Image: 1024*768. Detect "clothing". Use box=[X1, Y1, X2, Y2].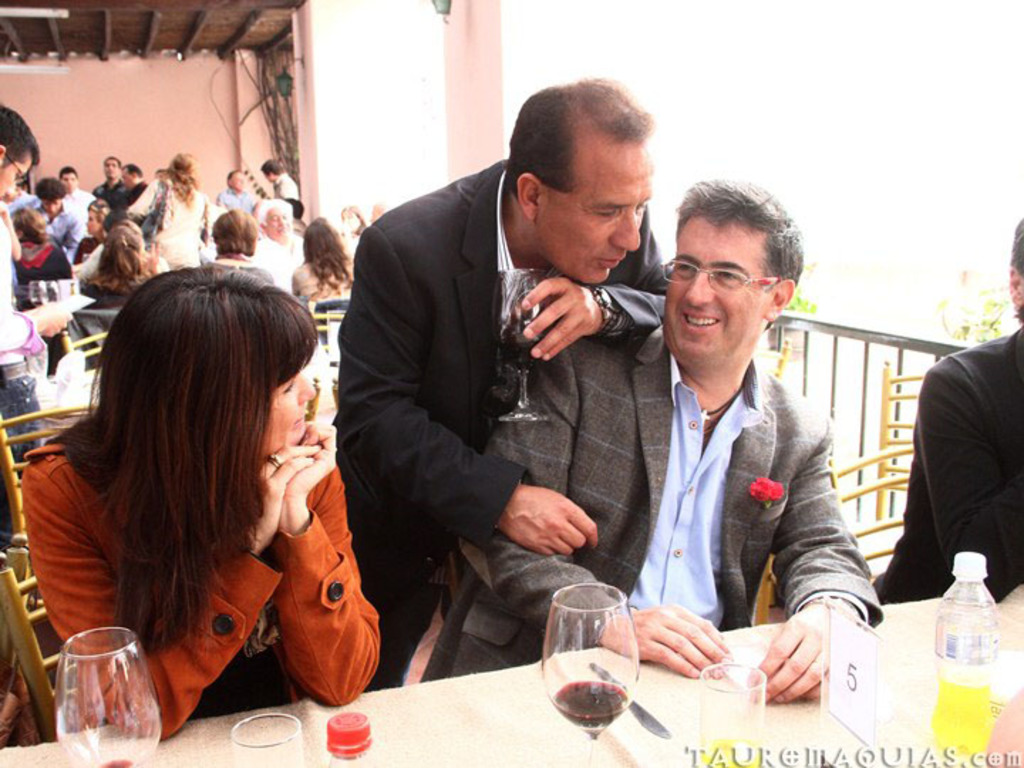
box=[21, 420, 388, 738].
